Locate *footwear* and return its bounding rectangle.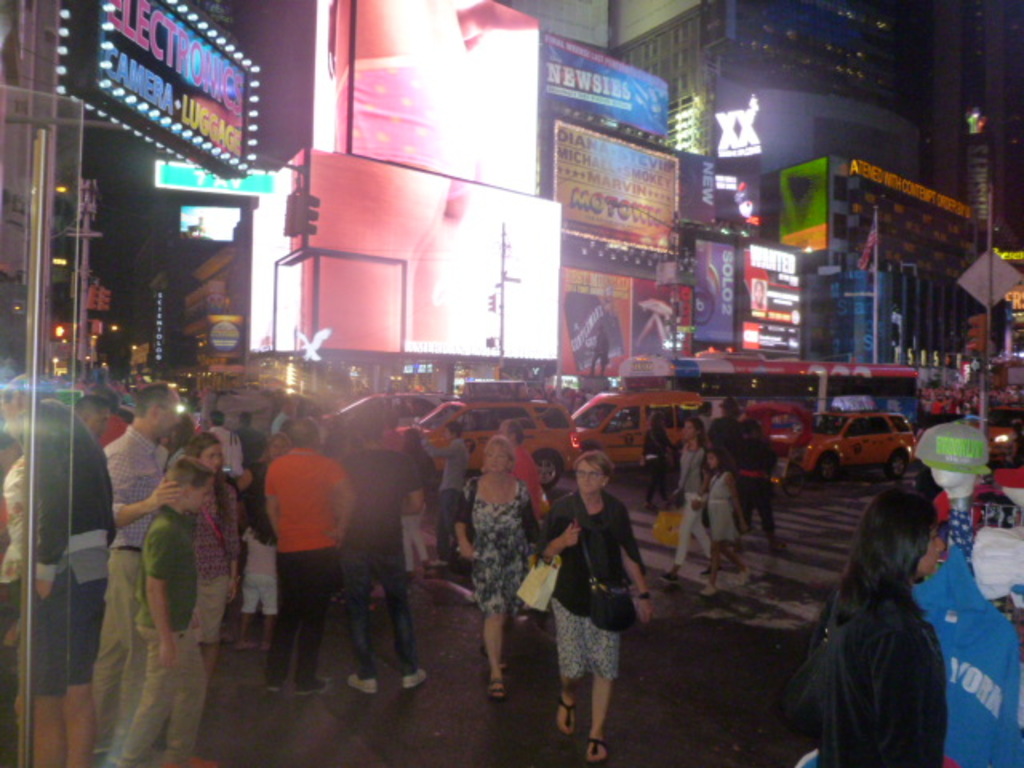
x1=485 y1=674 x2=502 y2=698.
